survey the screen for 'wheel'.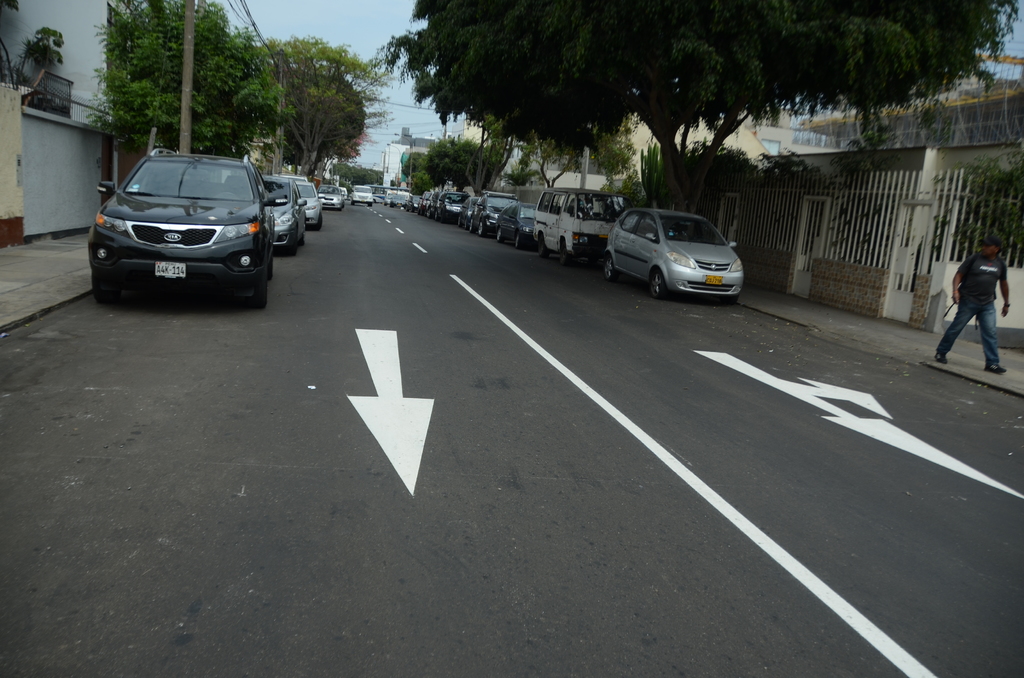
Survey found: bbox=[350, 195, 354, 204].
